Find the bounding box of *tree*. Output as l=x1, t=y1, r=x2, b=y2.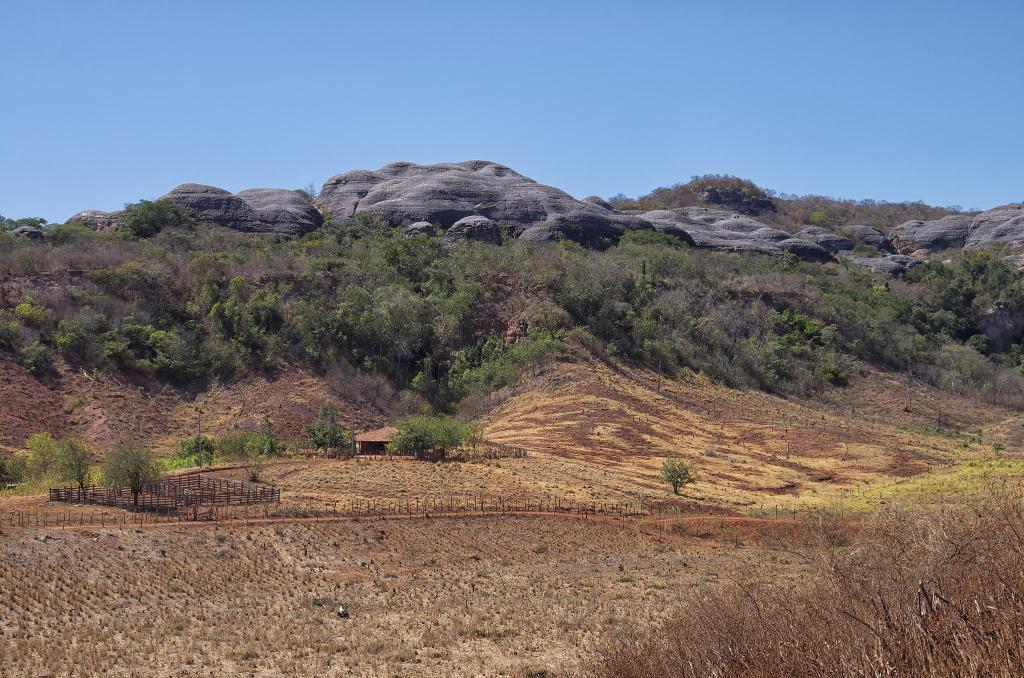
l=92, t=339, r=140, b=364.
